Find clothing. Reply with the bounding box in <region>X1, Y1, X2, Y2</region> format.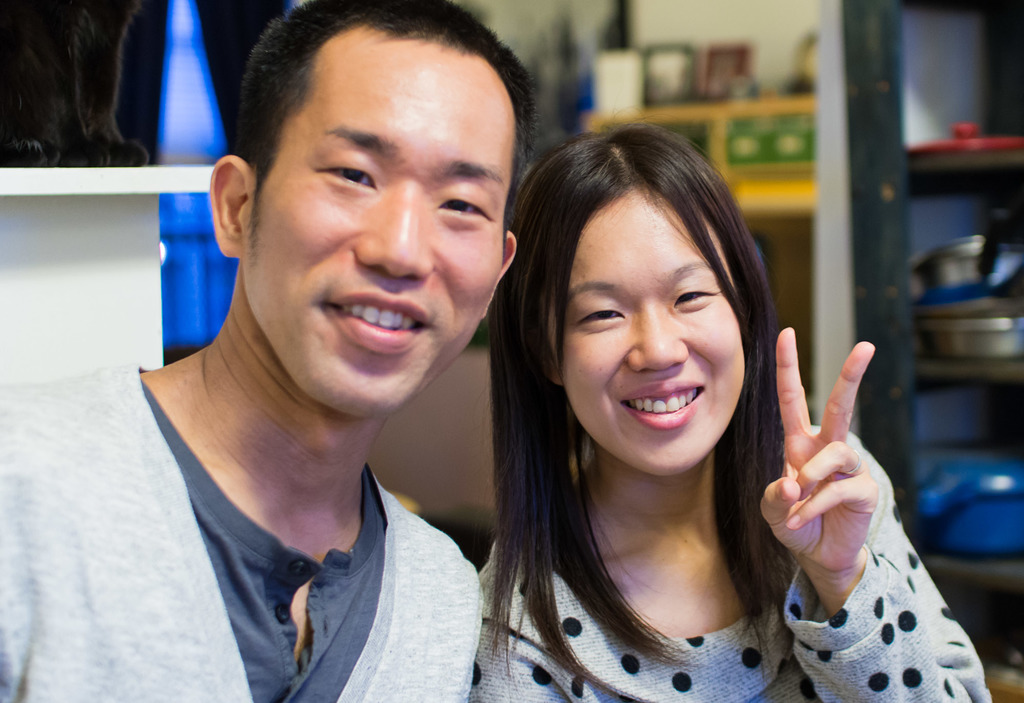
<region>470, 438, 990, 702</region>.
